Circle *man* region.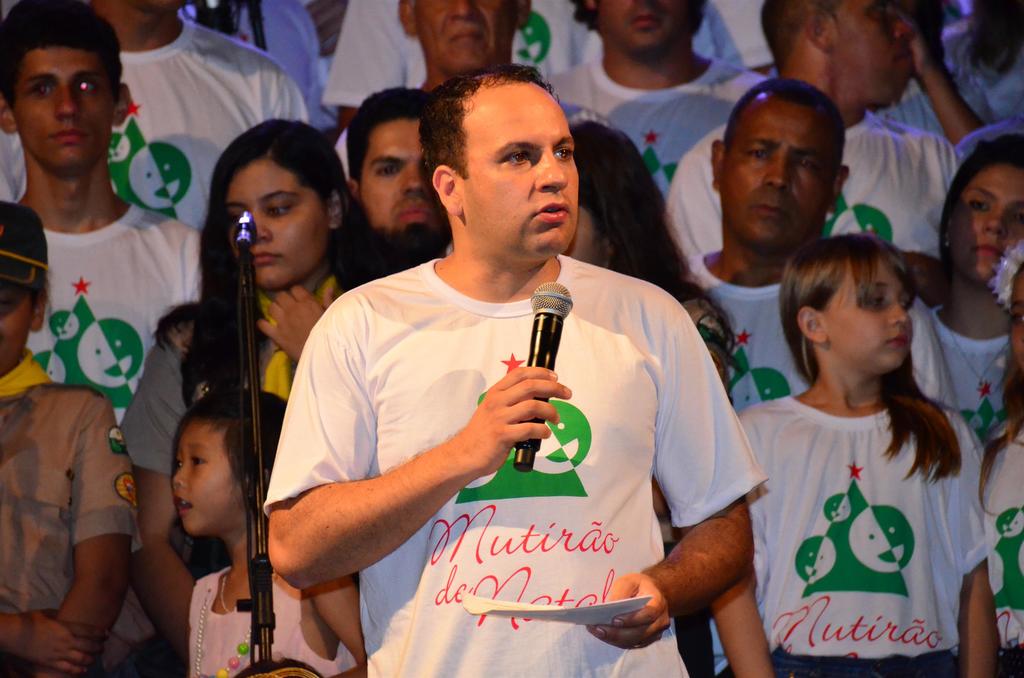
Region: <box>0,0,204,677</box>.
